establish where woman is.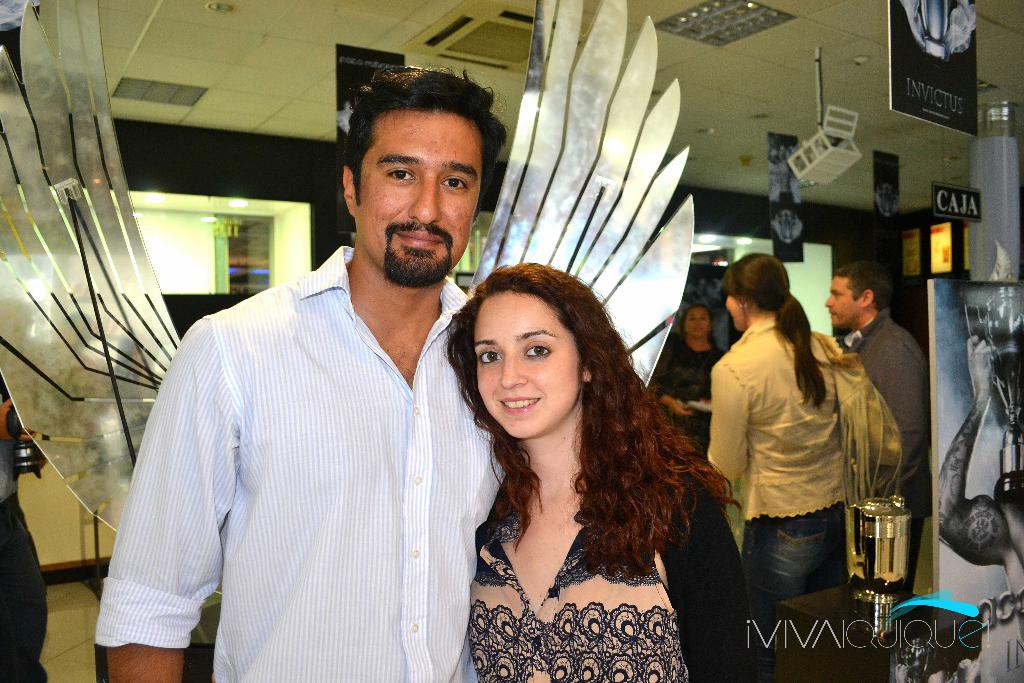
Established at x1=703, y1=252, x2=868, y2=639.
